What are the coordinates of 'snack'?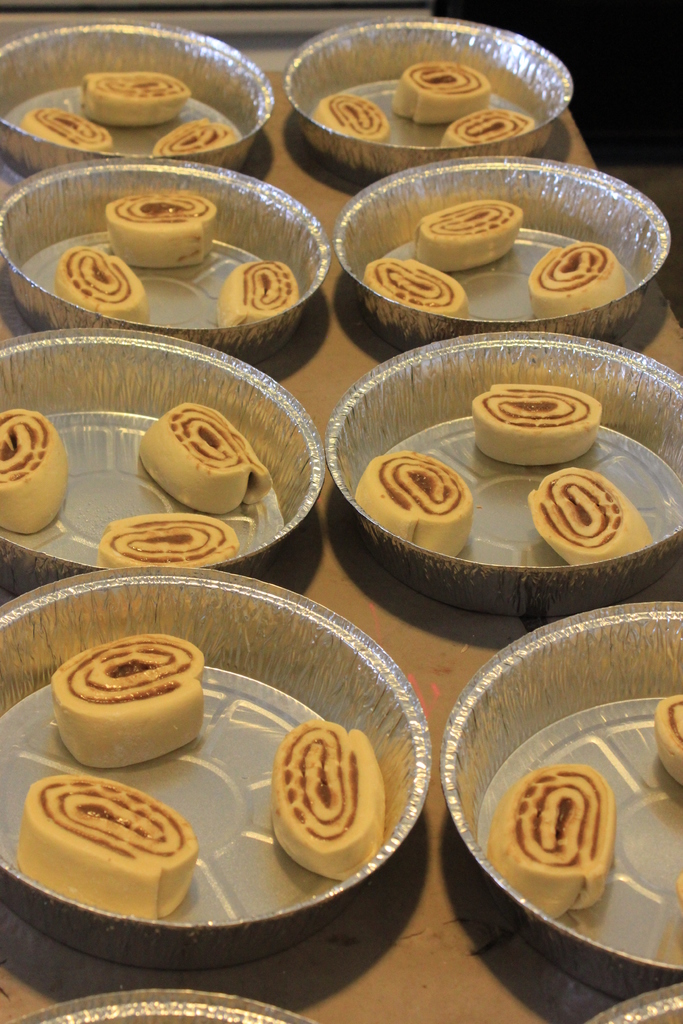
366, 447, 475, 557.
